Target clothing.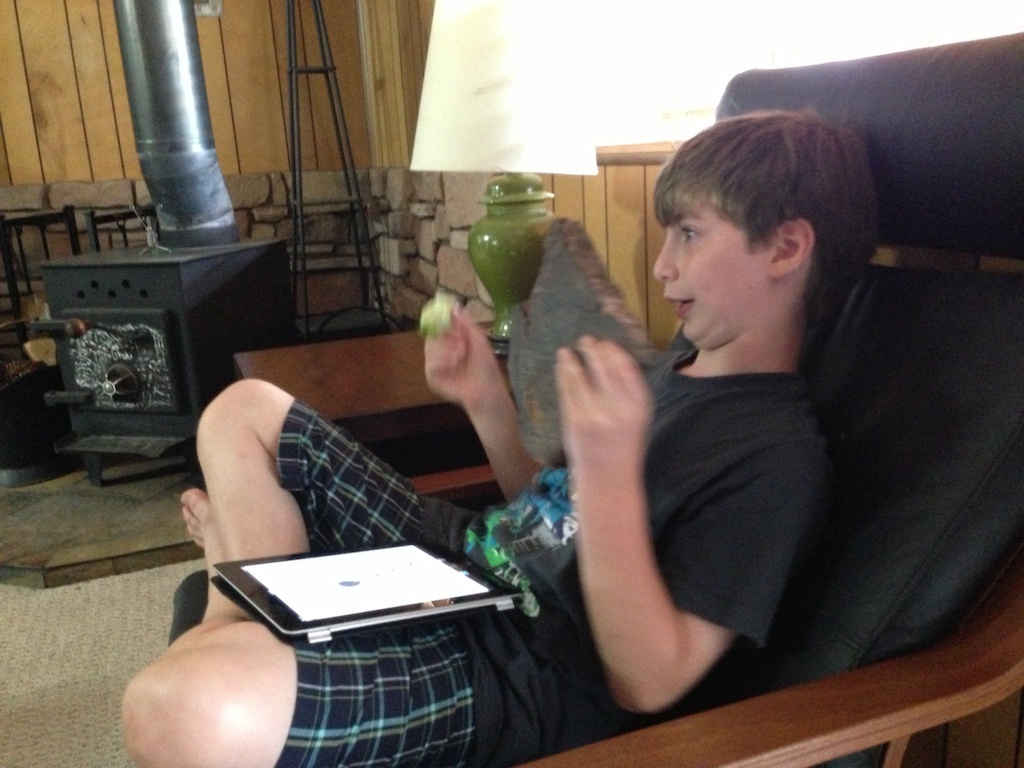
Target region: rect(274, 389, 495, 767).
